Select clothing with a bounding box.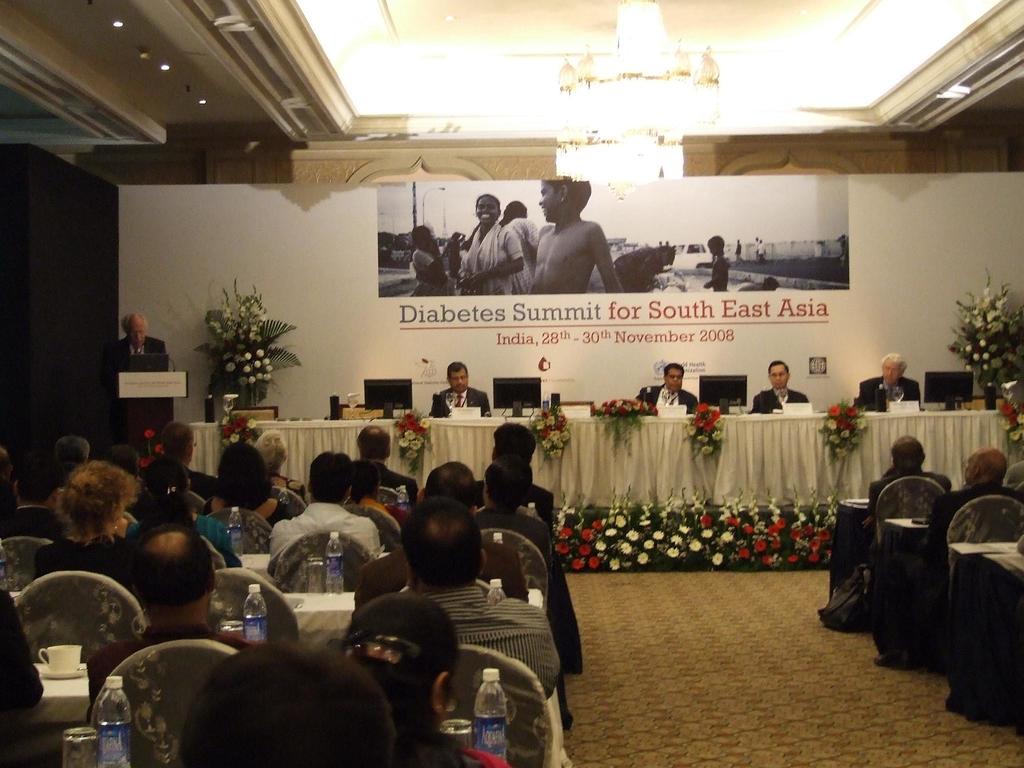
bbox=[504, 216, 539, 294].
